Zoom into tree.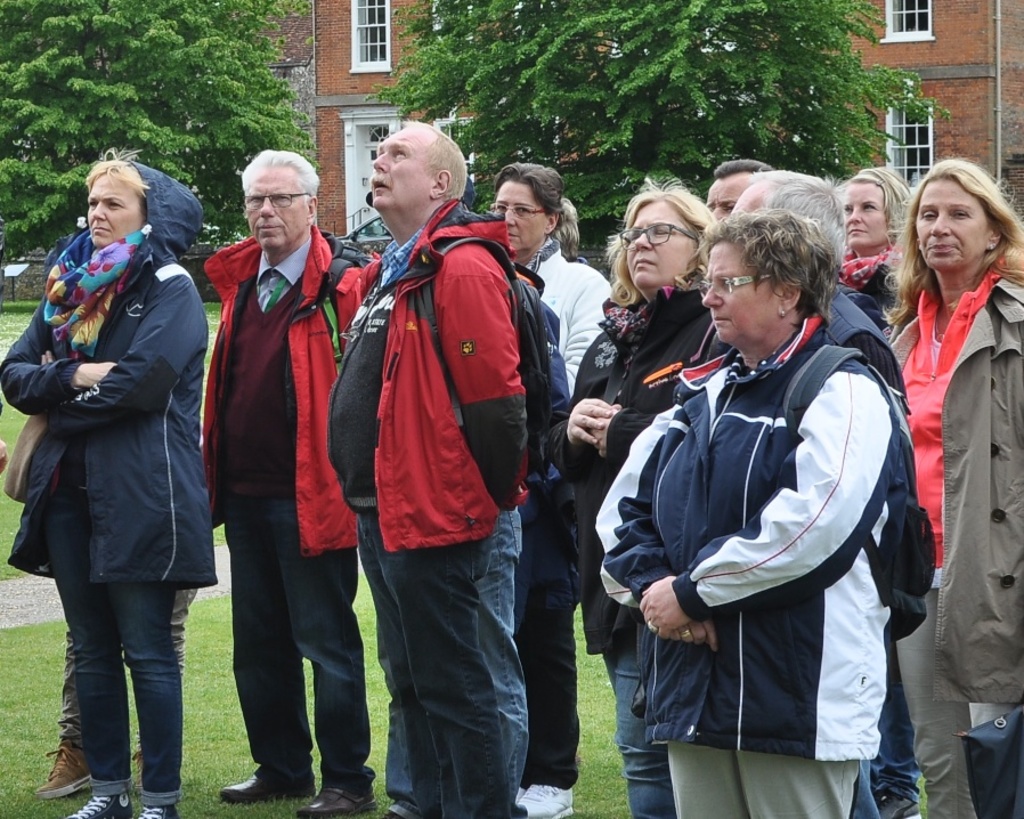
Zoom target: {"x1": 363, "y1": 0, "x2": 948, "y2": 262}.
